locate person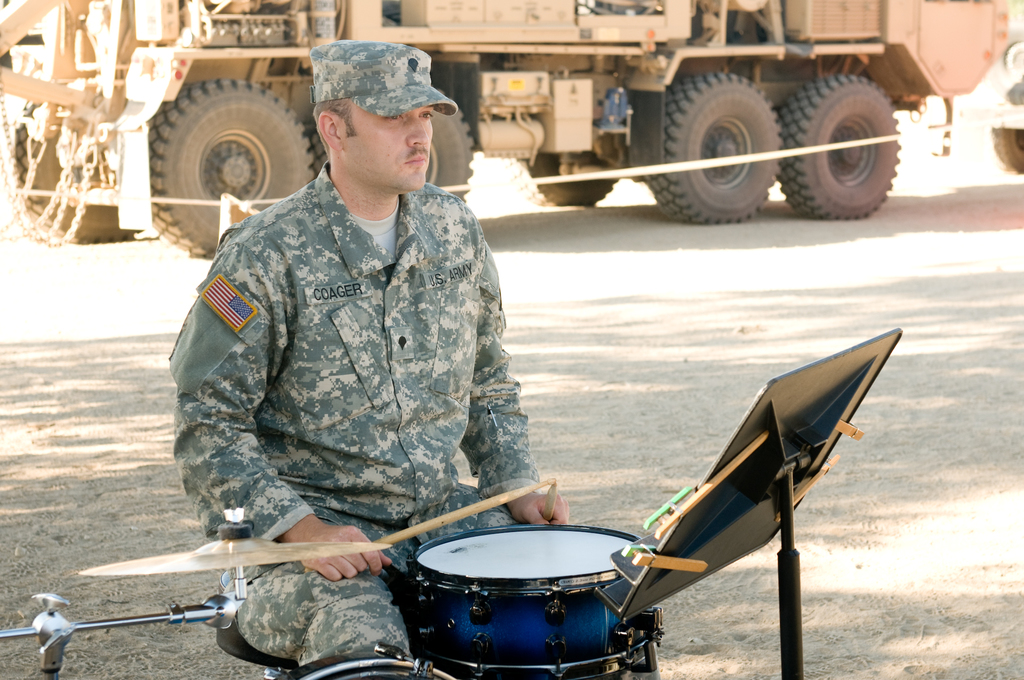
<bbox>165, 39, 575, 679</bbox>
